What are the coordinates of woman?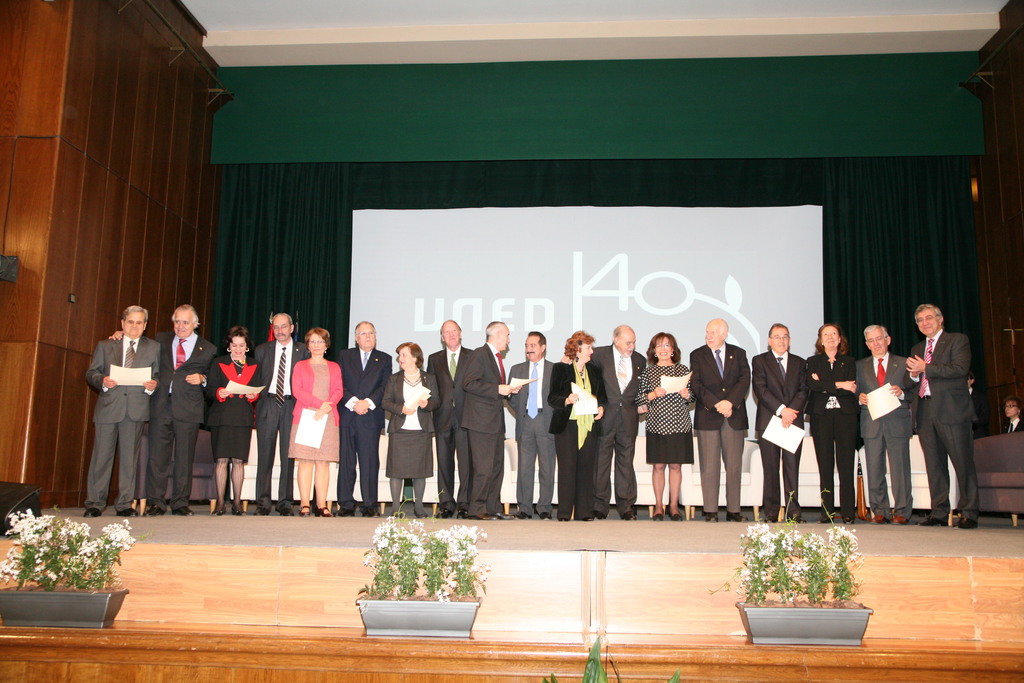
(804, 324, 860, 519).
